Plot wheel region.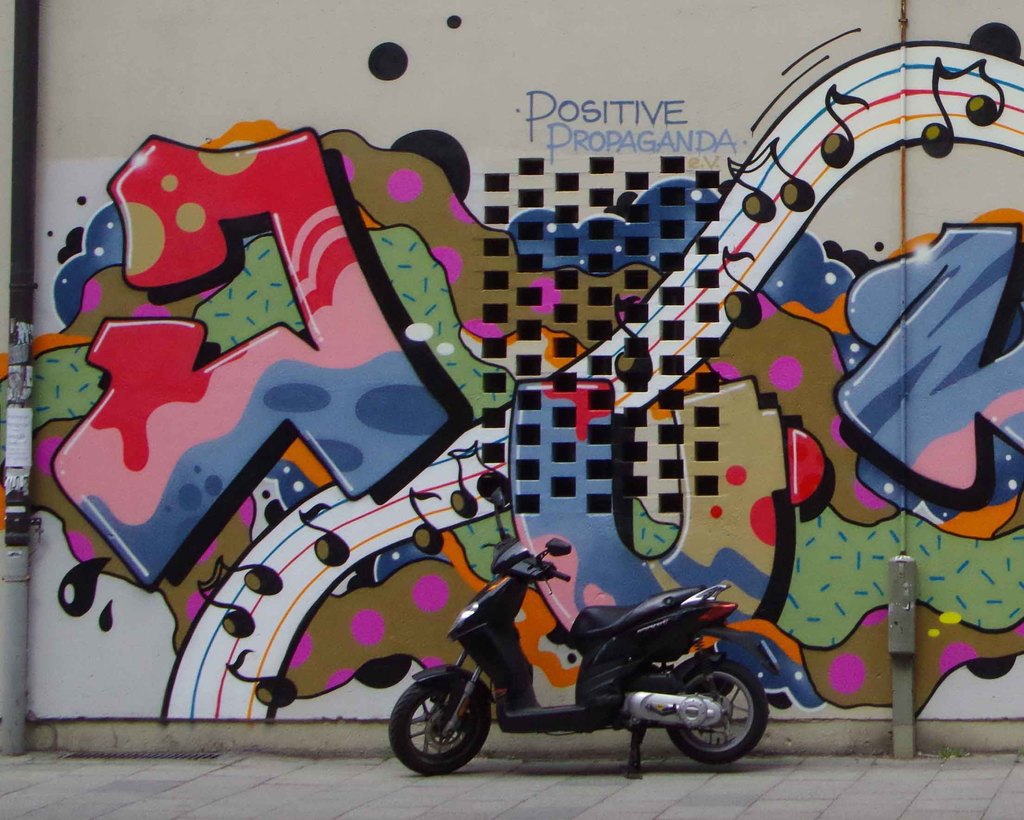
Plotted at bbox=(395, 680, 493, 785).
